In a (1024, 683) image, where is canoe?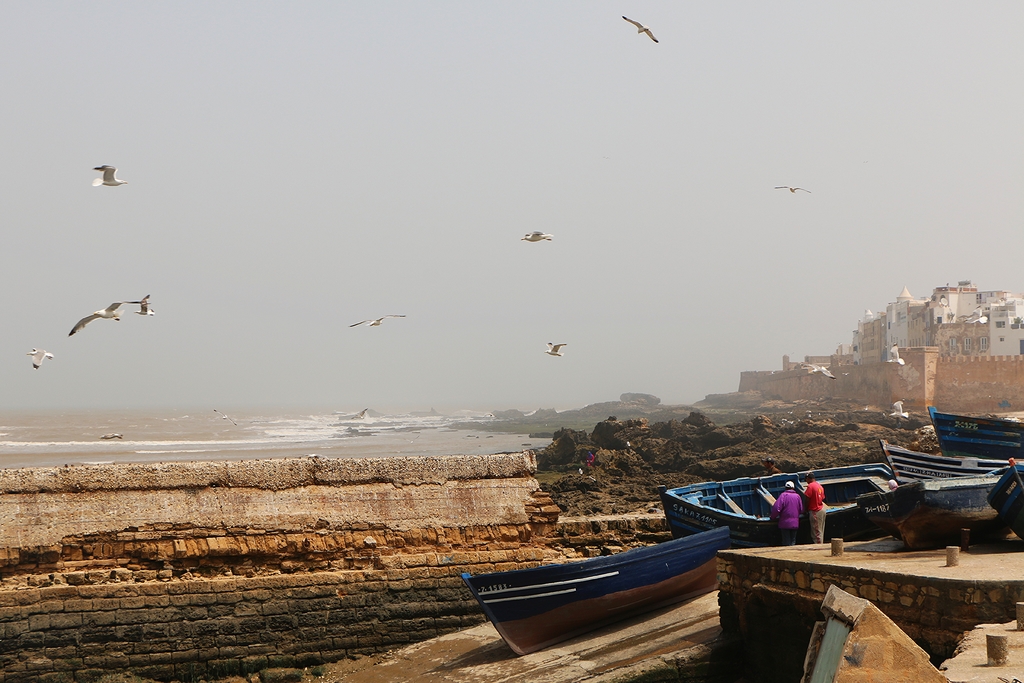
x1=929, y1=407, x2=1023, y2=459.
